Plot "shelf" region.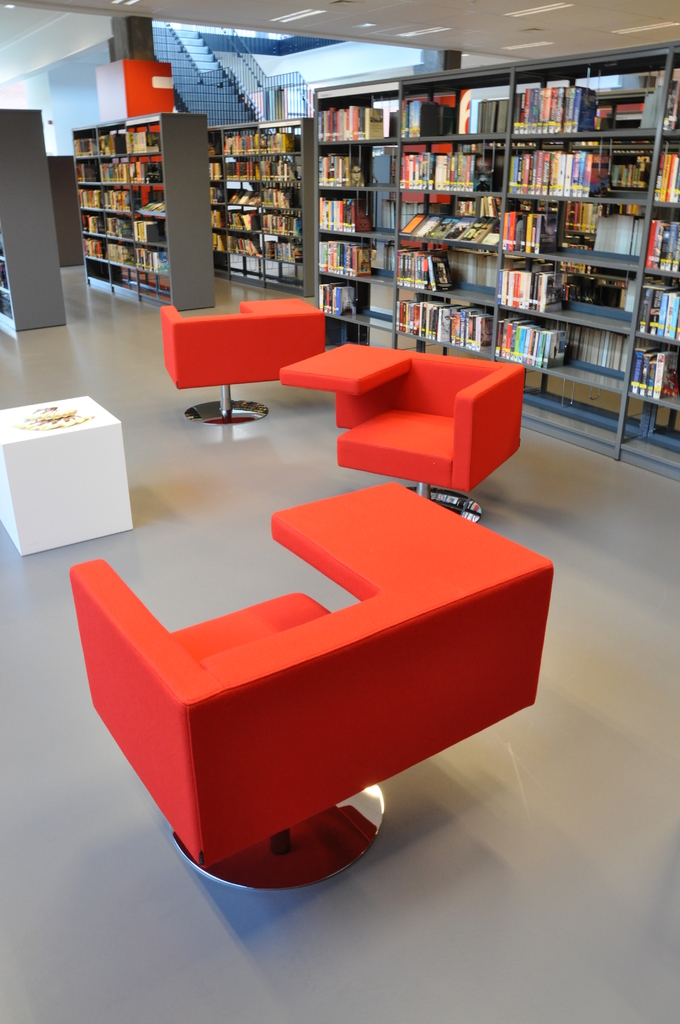
Plotted at 297/28/679/479.
